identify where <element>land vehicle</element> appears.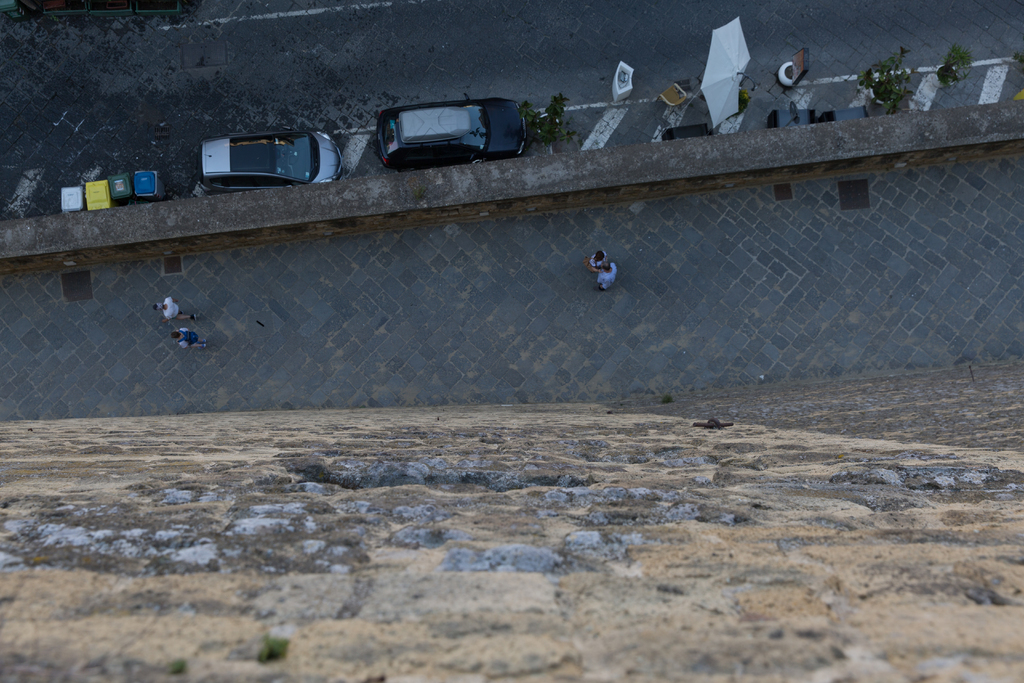
Appears at [x1=201, y1=134, x2=343, y2=185].
